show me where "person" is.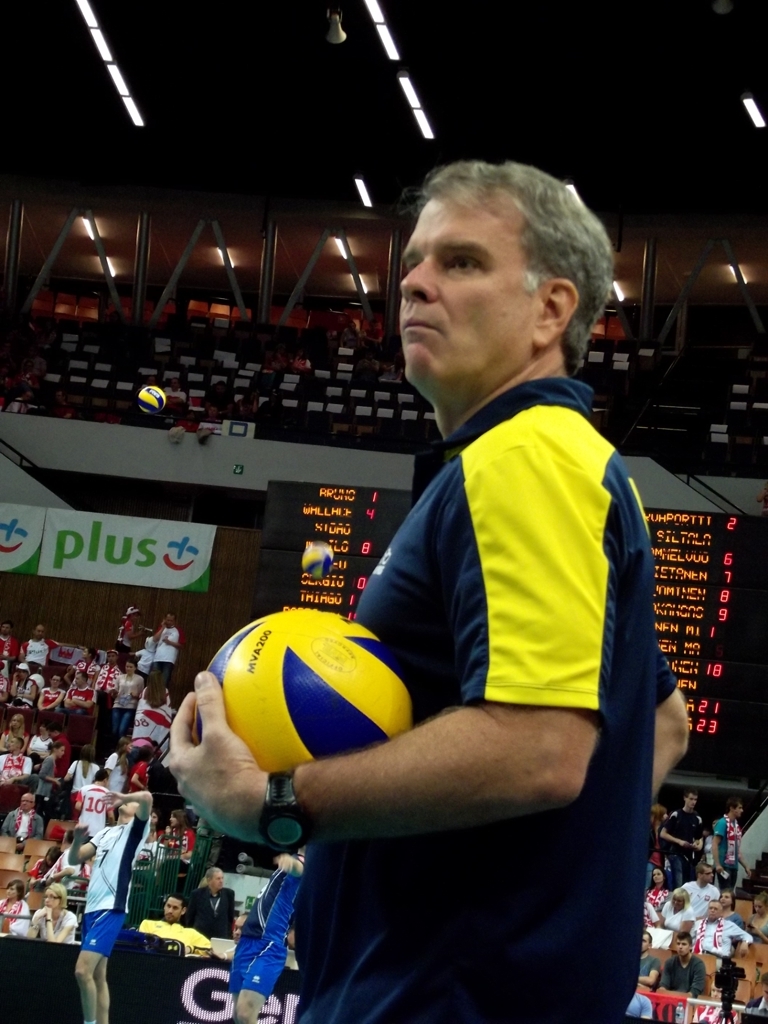
"person" is at [x1=66, y1=789, x2=157, y2=1023].
